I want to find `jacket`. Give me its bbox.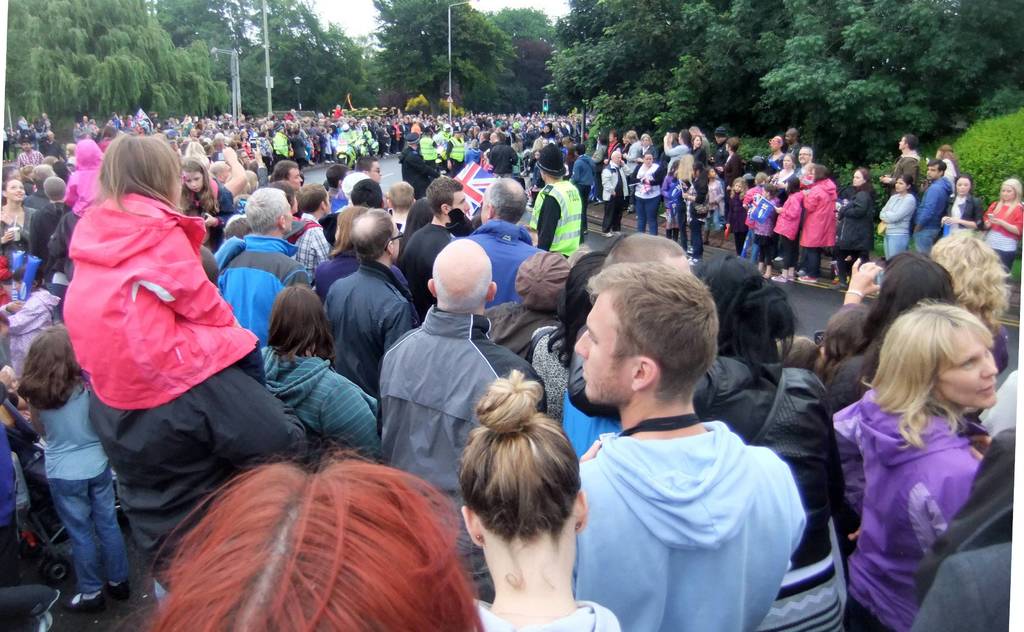
{"x1": 771, "y1": 193, "x2": 813, "y2": 239}.
